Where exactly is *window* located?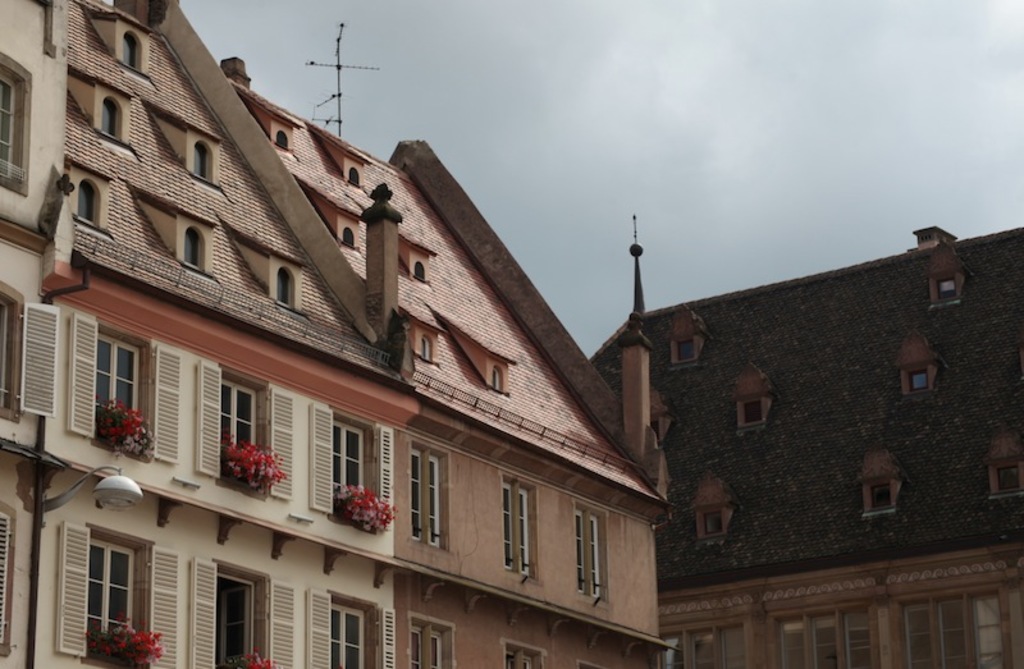
Its bounding box is crop(937, 281, 960, 298).
